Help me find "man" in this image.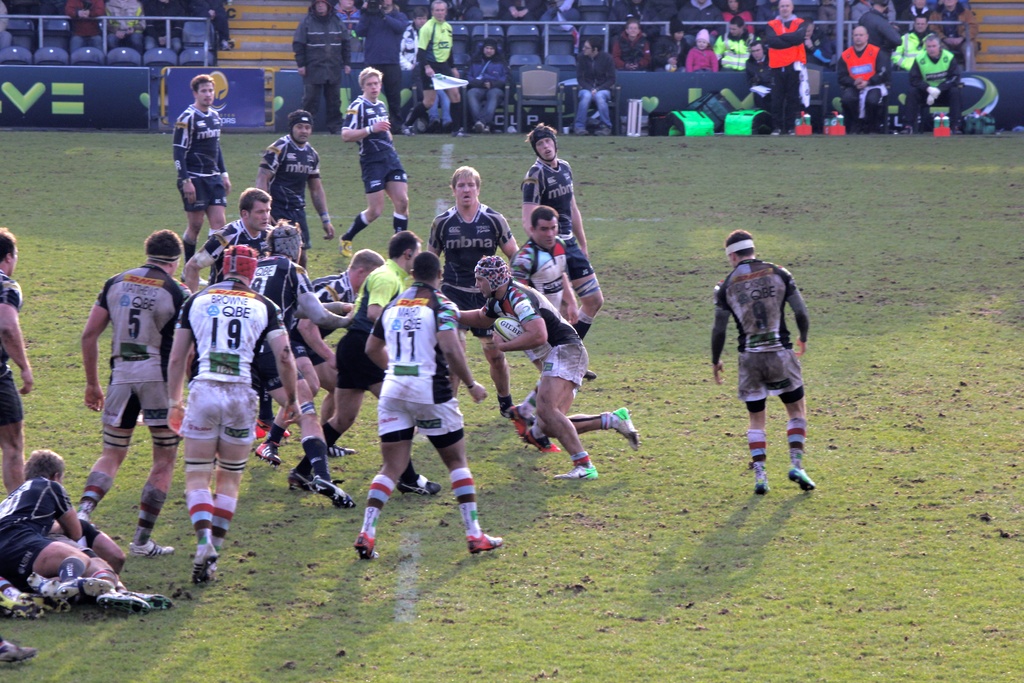
Found it: bbox=(412, 0, 477, 143).
